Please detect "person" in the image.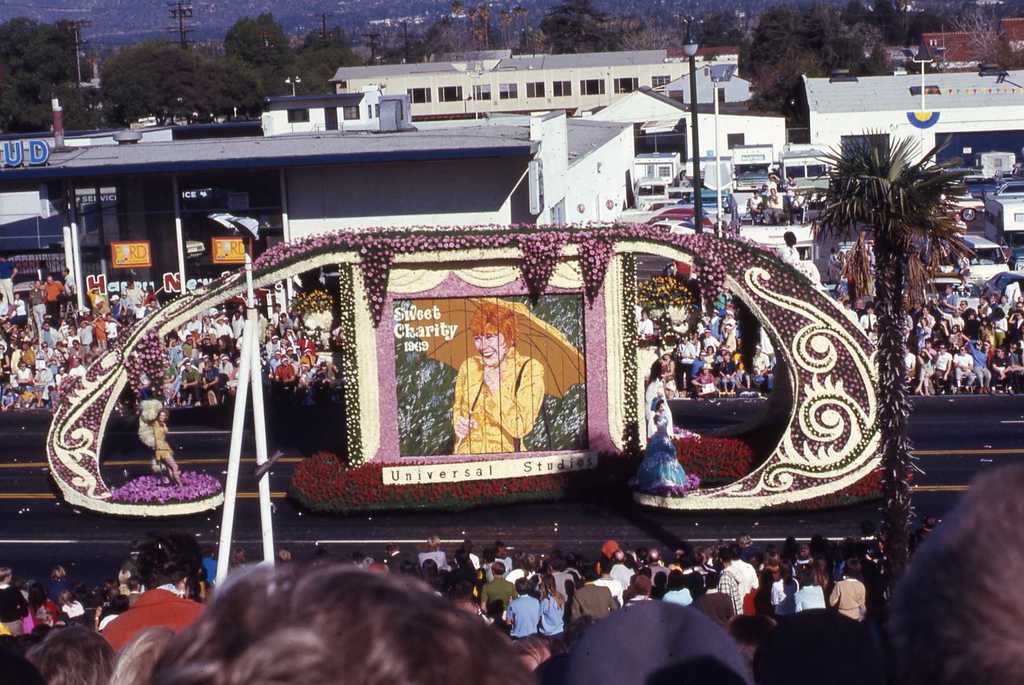
crop(627, 399, 687, 499).
